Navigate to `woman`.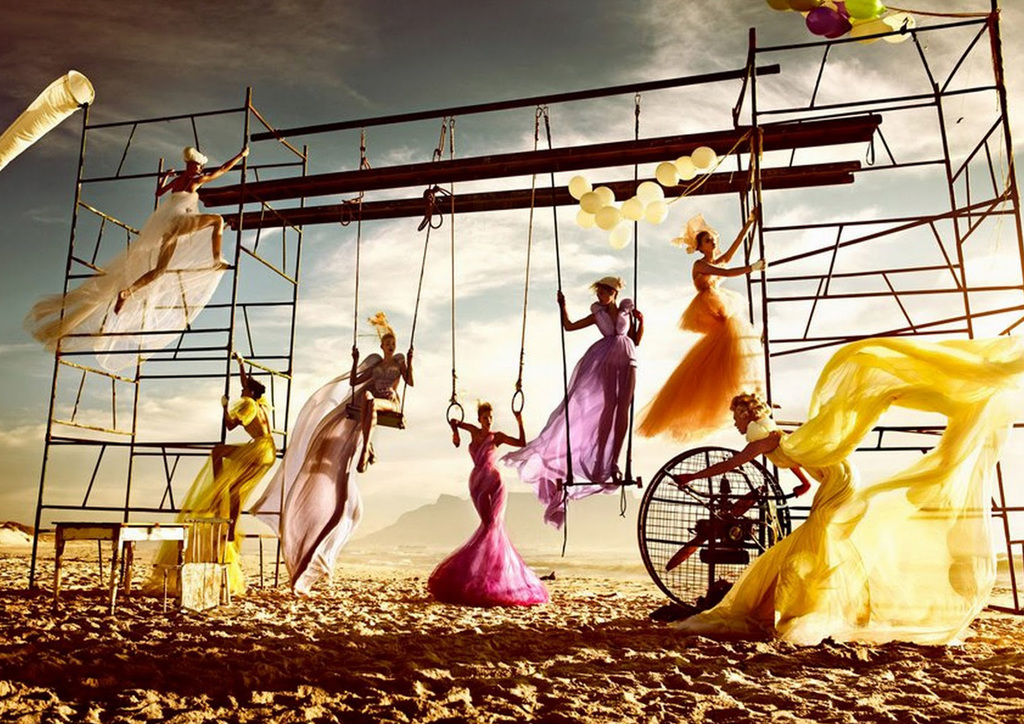
Navigation target: (x1=497, y1=273, x2=646, y2=530).
